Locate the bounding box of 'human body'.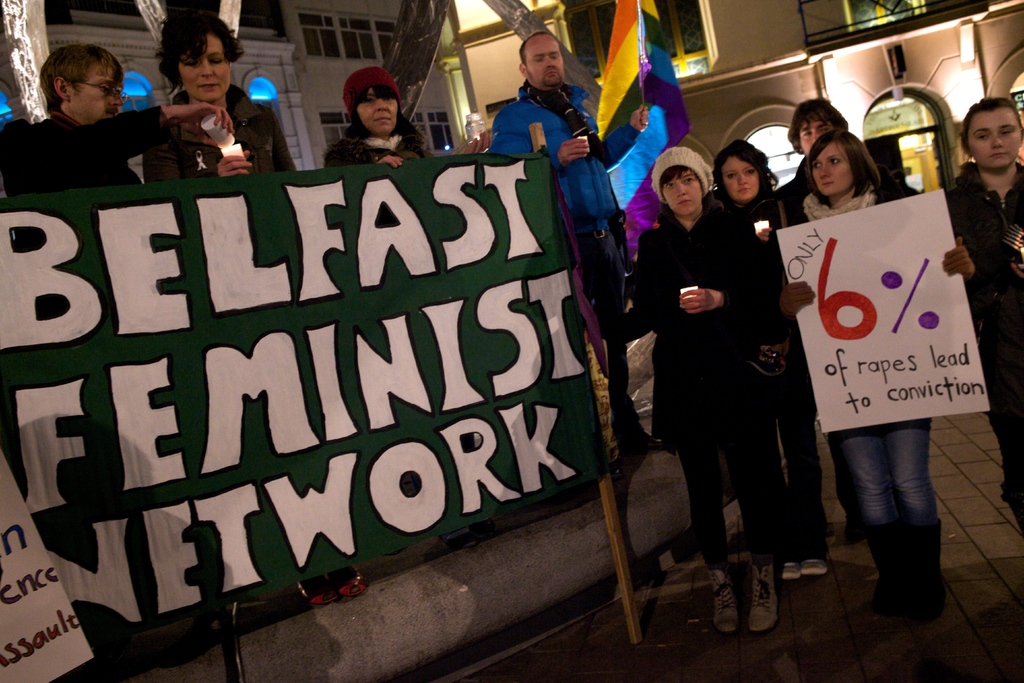
Bounding box: (638, 144, 780, 632).
